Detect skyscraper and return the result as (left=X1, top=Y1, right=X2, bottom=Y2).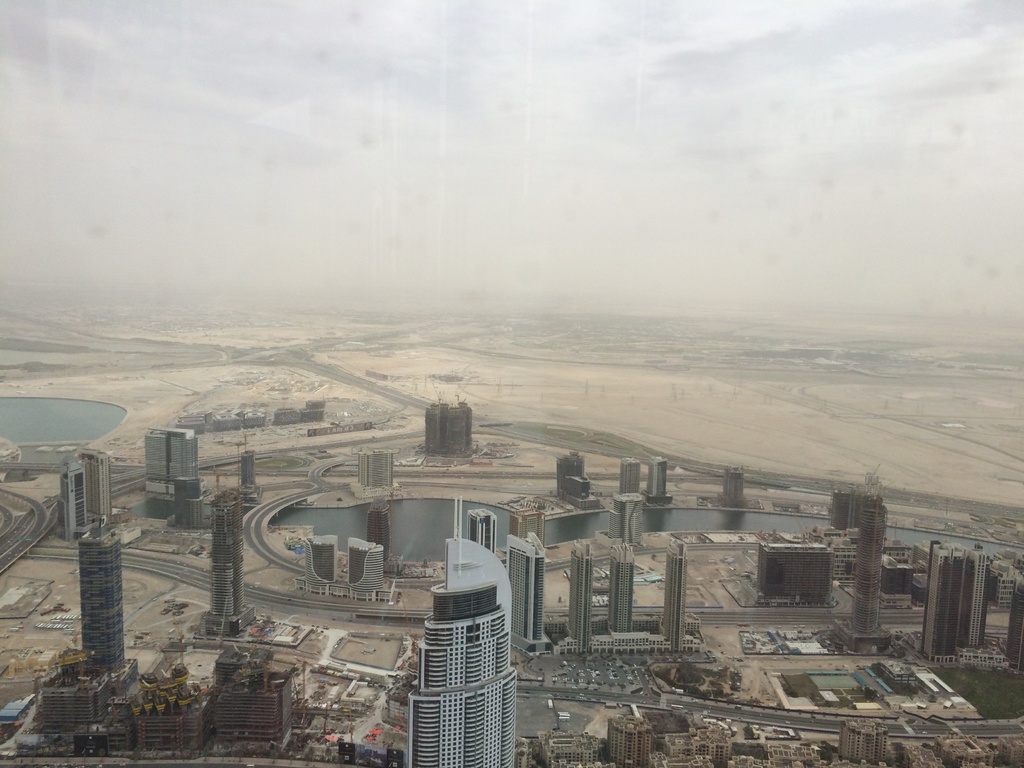
(left=1001, top=574, right=1023, bottom=680).
